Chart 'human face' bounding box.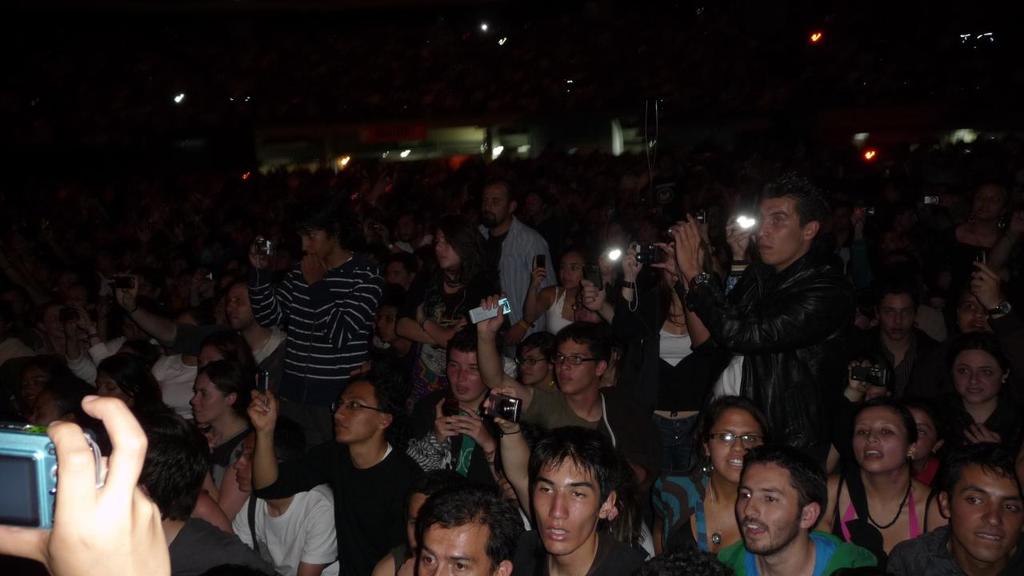
Charted: Rect(875, 294, 911, 336).
